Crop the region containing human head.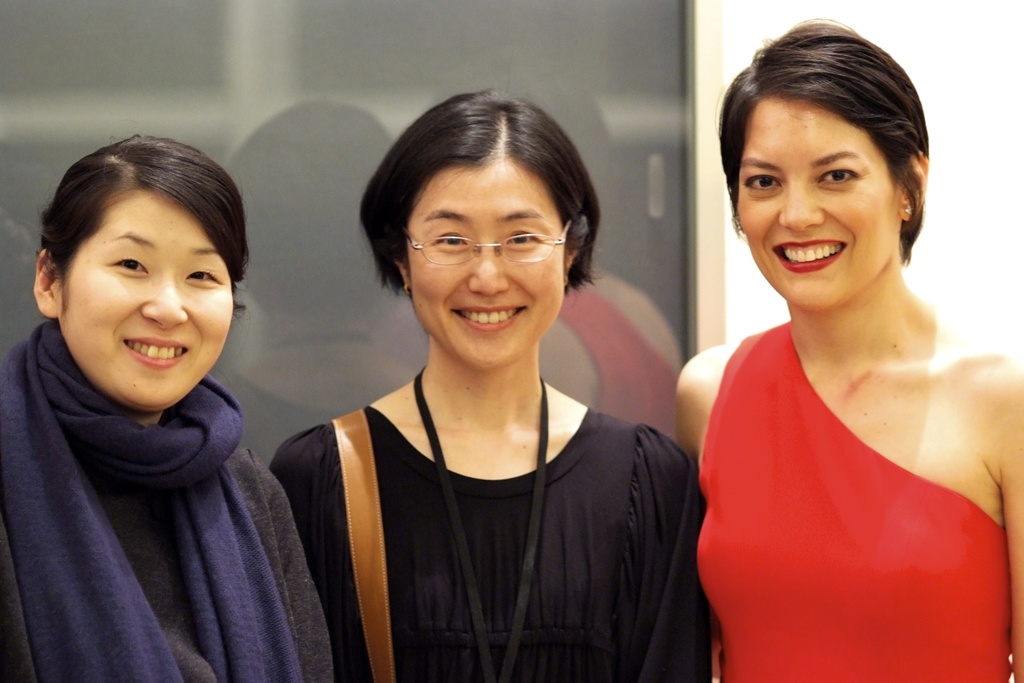
Crop region: box=[728, 24, 933, 298].
